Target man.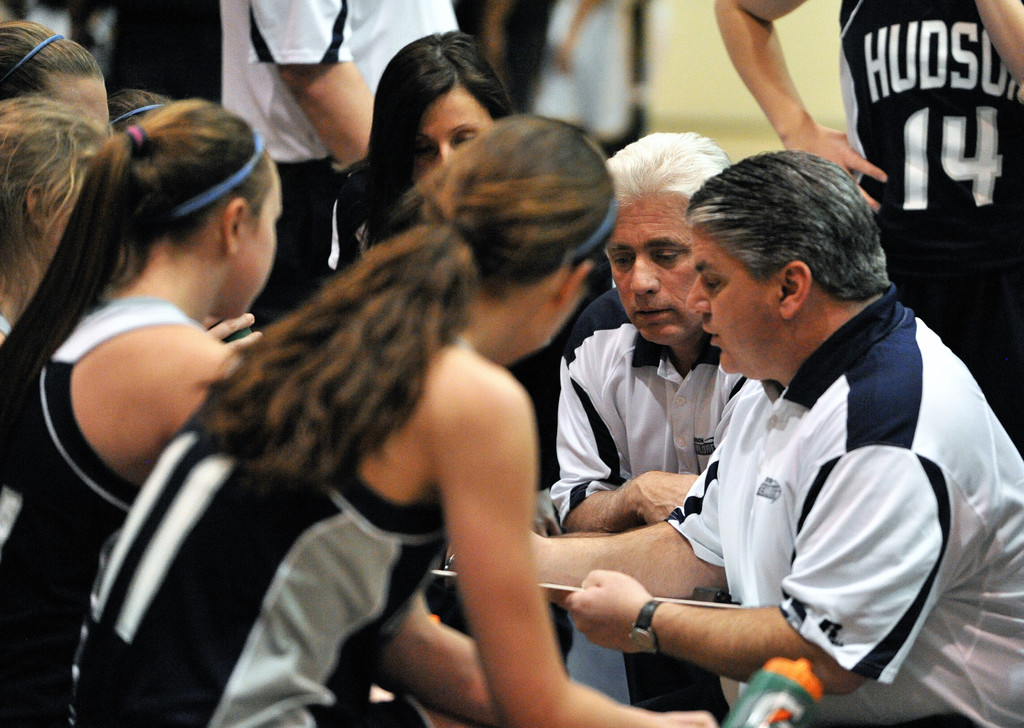
Target region: locate(529, 147, 1023, 727).
